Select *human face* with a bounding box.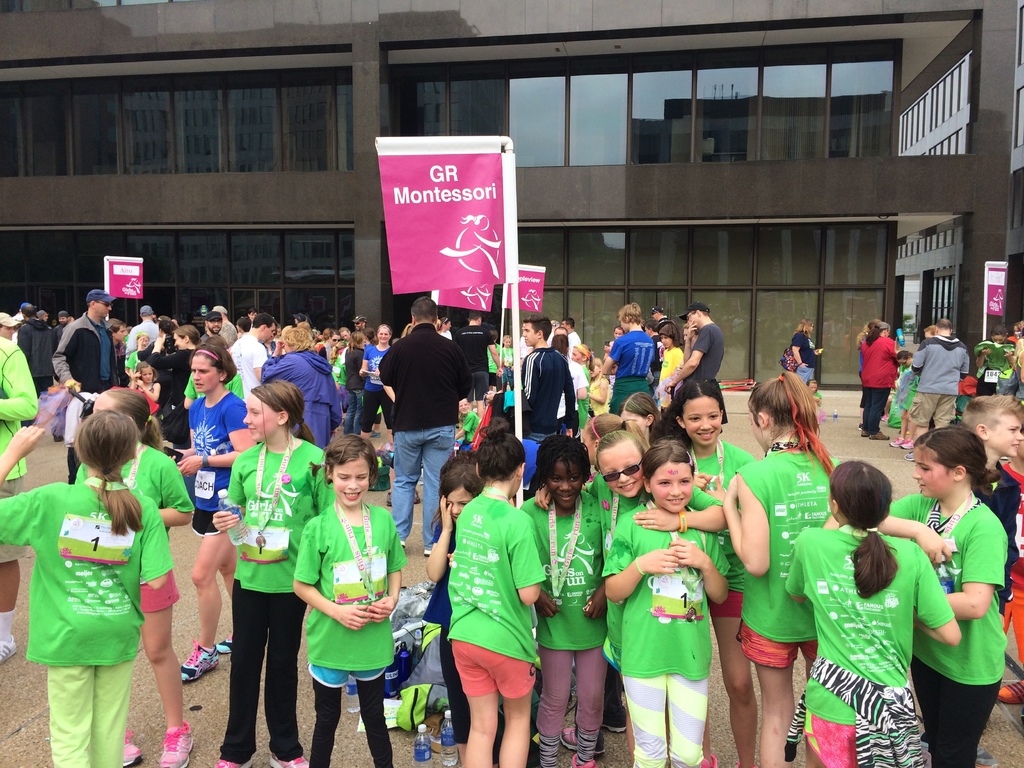
detection(987, 413, 1023, 458).
